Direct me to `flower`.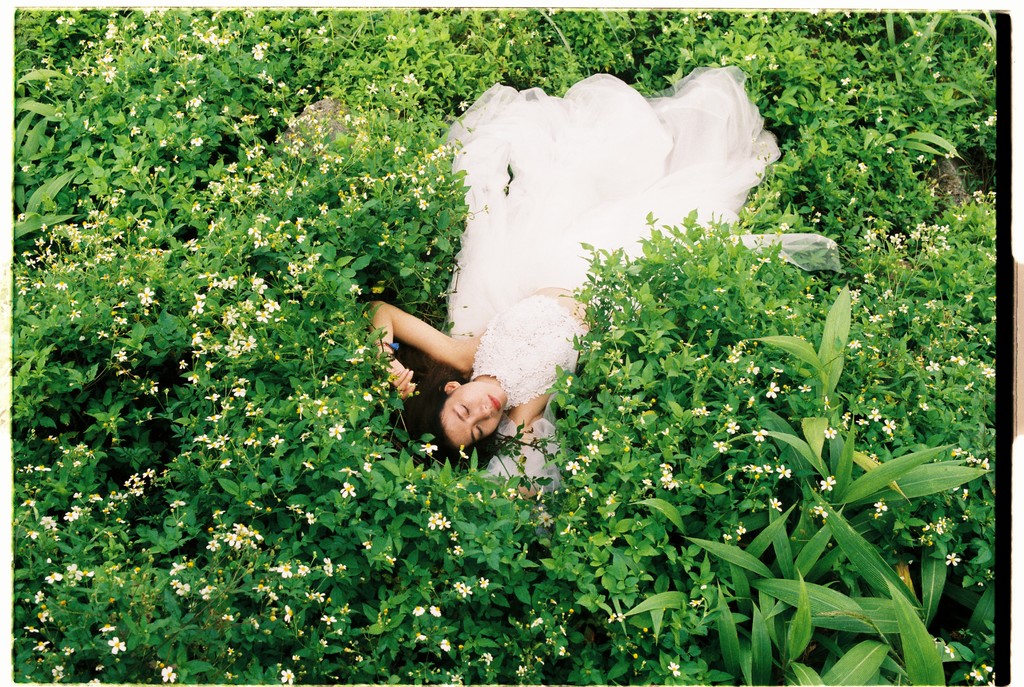
Direction: [x1=961, y1=512, x2=970, y2=525].
